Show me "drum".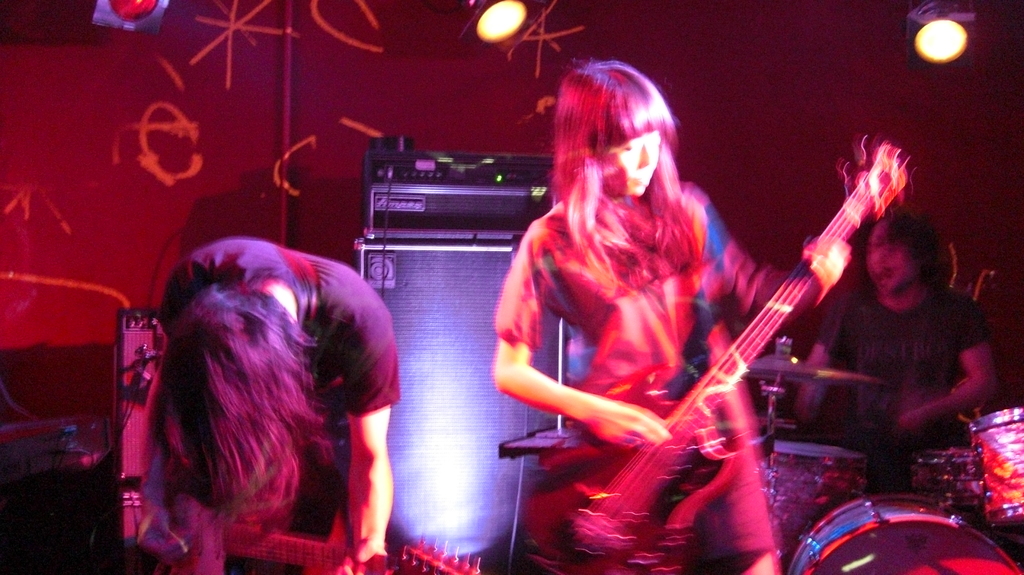
"drum" is here: 785:495:1023:574.
